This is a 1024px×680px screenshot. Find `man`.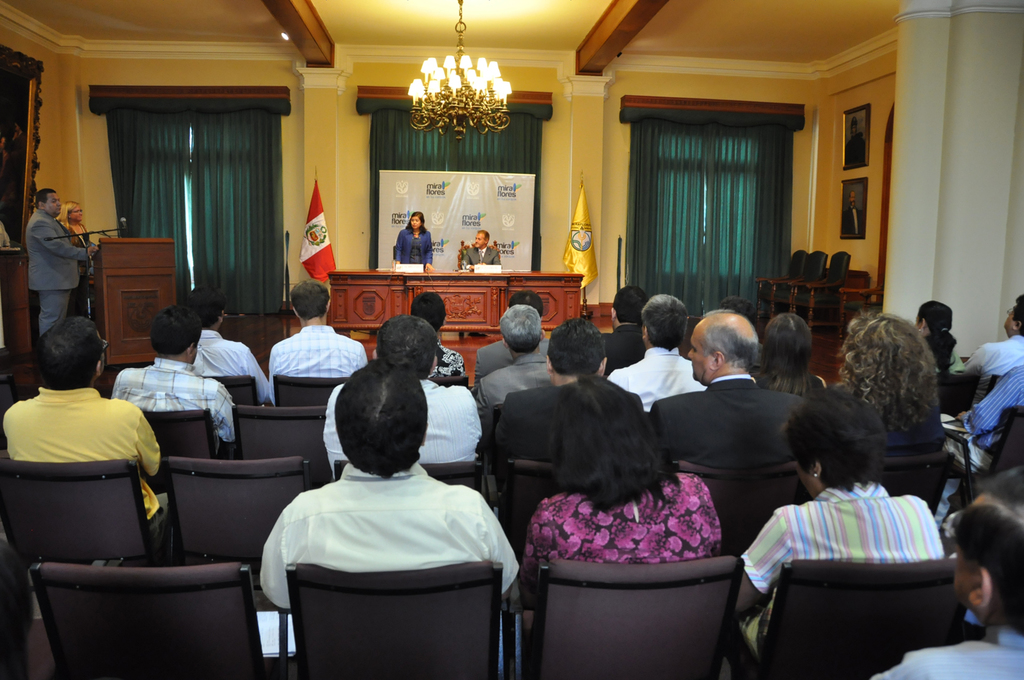
Bounding box: (475, 304, 552, 413).
